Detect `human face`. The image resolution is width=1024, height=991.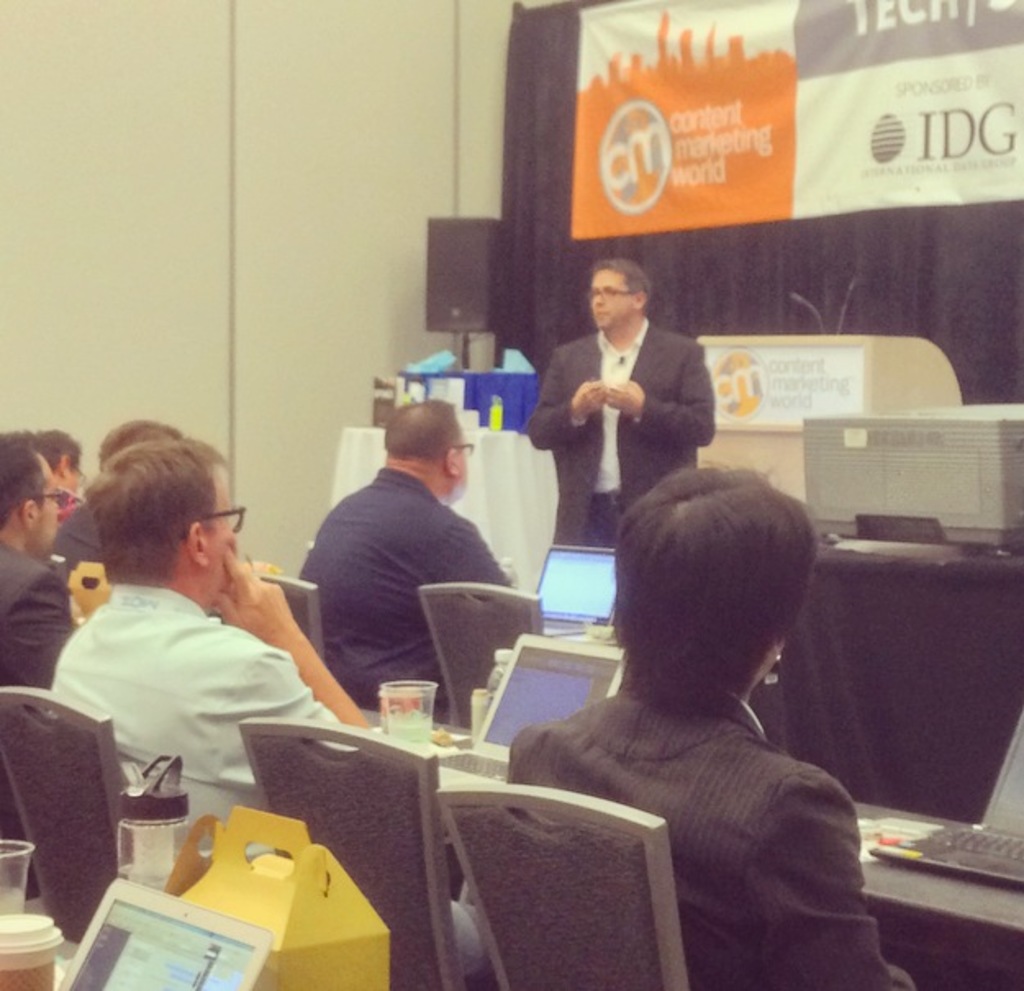
bbox=(587, 262, 628, 334).
